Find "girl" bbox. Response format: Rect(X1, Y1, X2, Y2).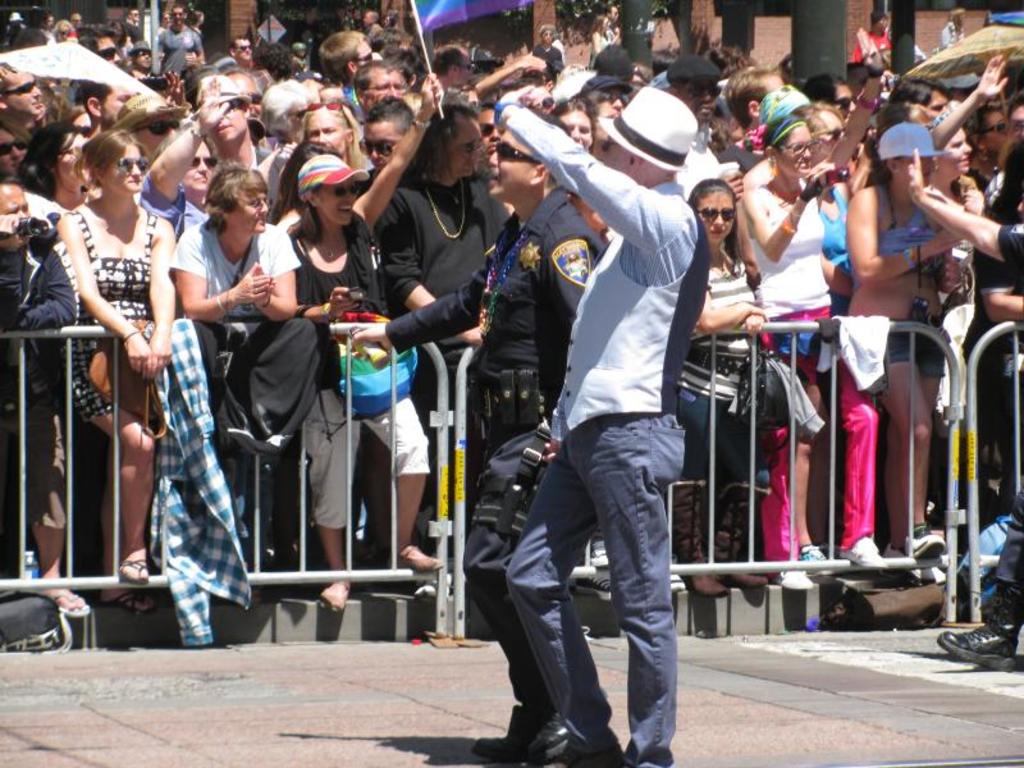
Rect(737, 26, 884, 586).
